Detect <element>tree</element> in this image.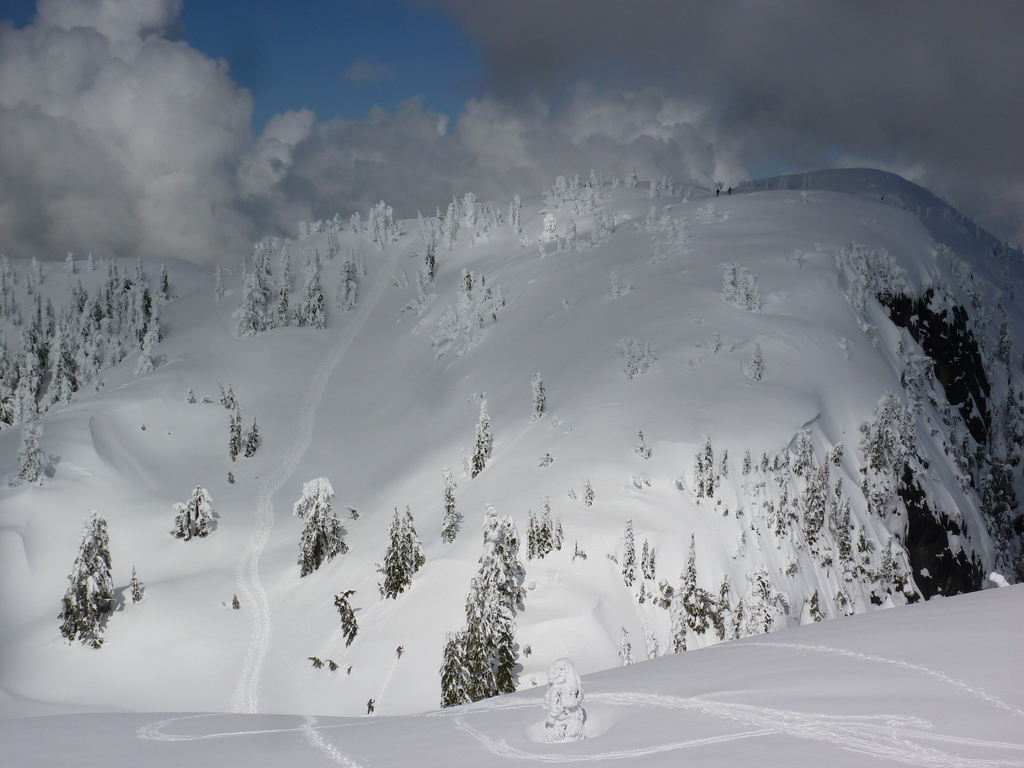
Detection: locate(244, 235, 268, 277).
